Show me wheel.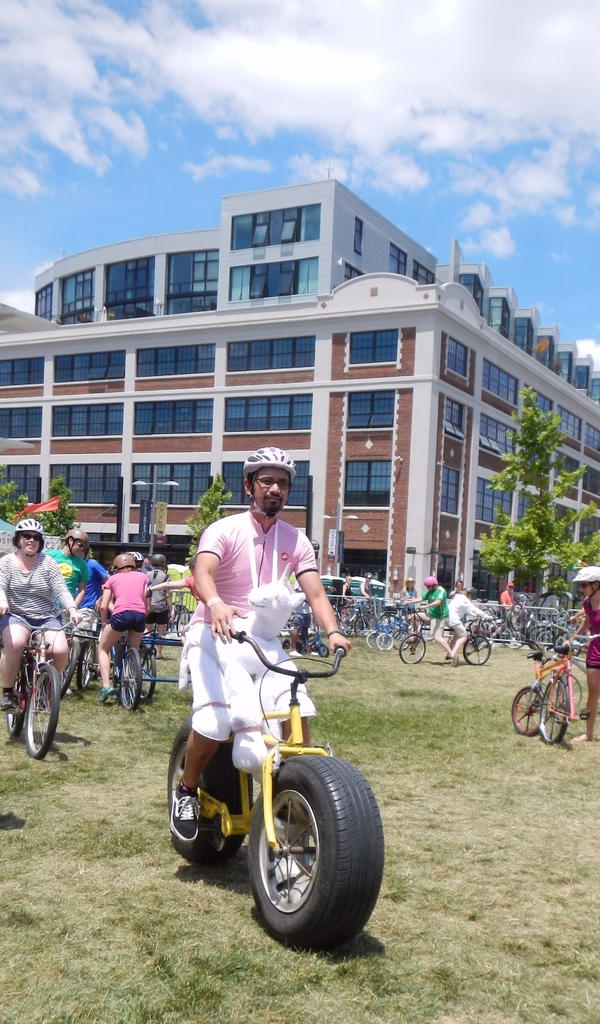
wheel is here: (119,648,138,709).
